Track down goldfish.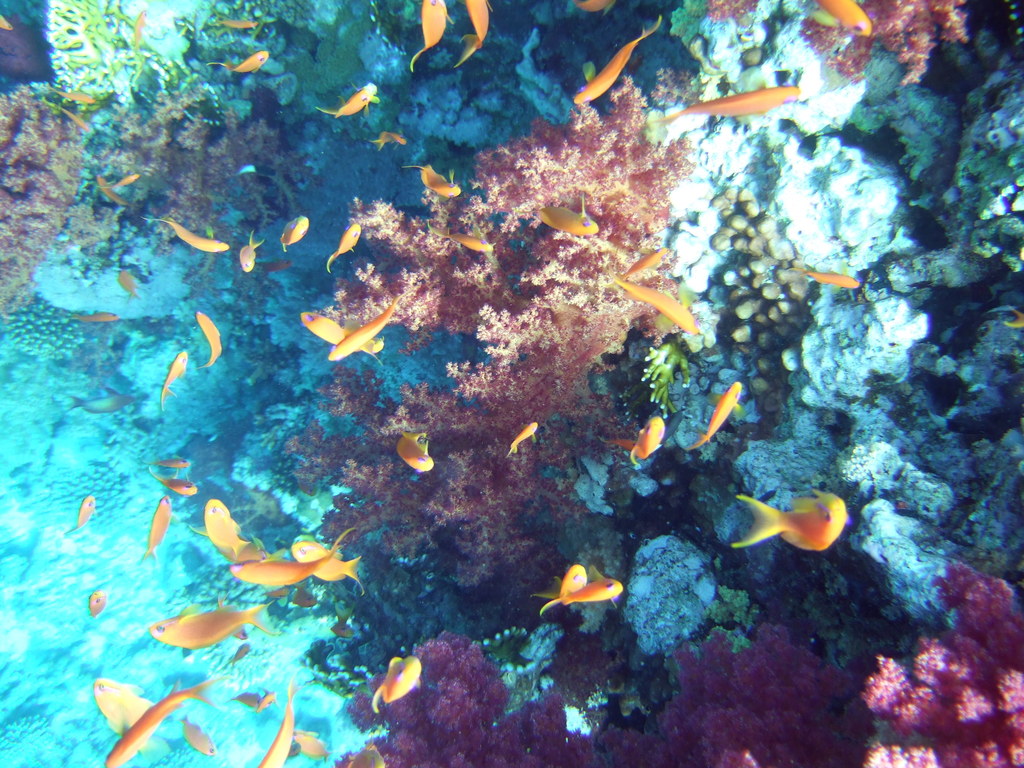
Tracked to BBox(255, 676, 303, 767).
